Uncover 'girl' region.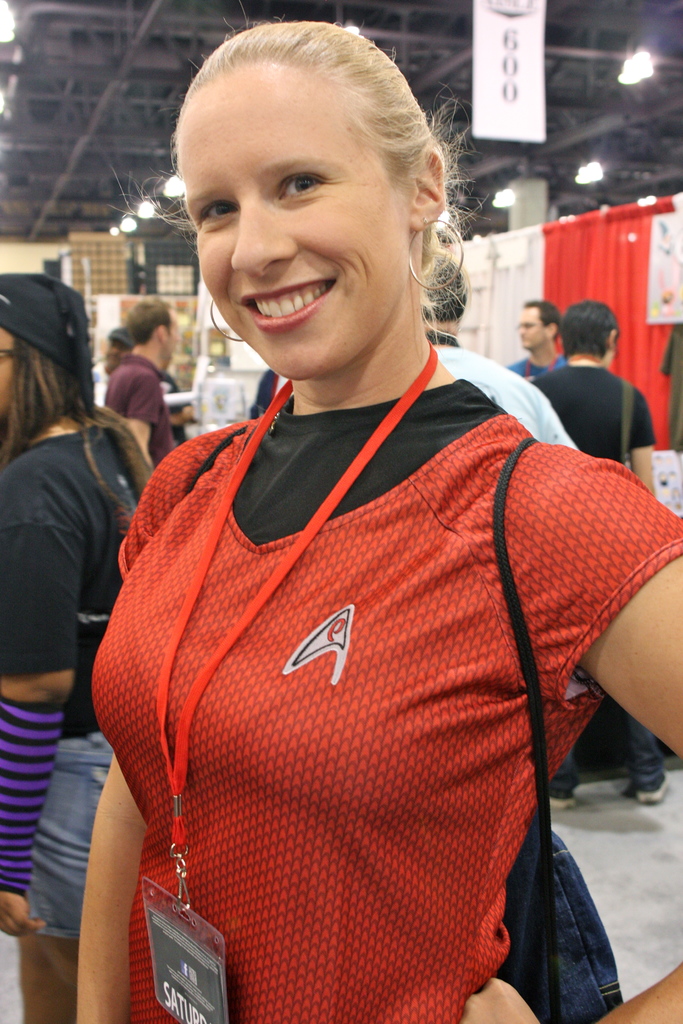
Uncovered: 0, 265, 157, 1023.
